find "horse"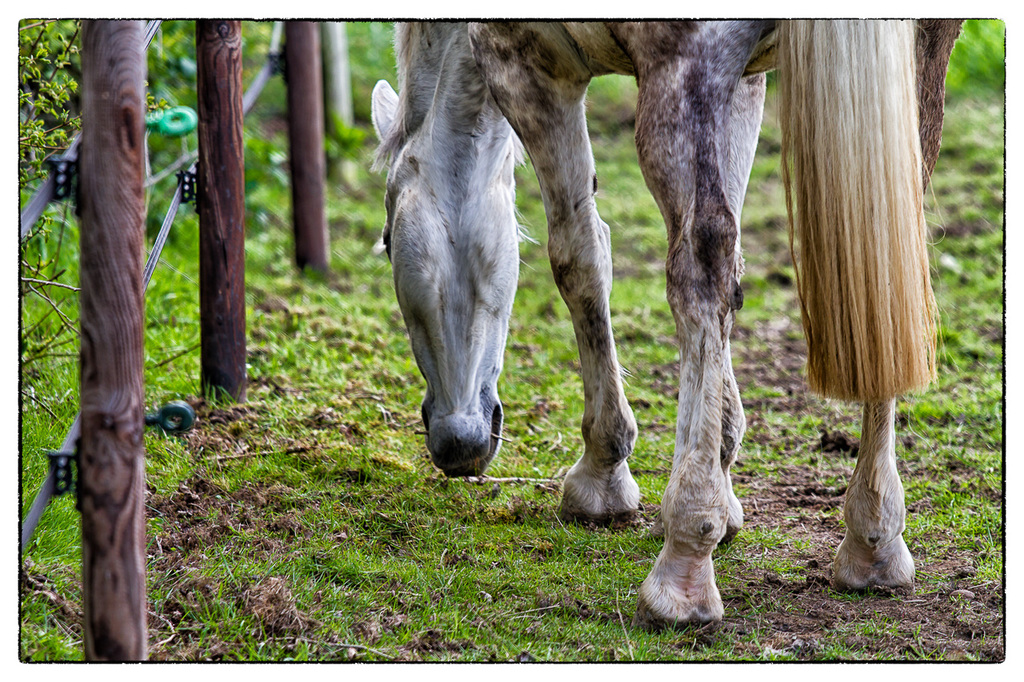
<box>364,18,966,640</box>
